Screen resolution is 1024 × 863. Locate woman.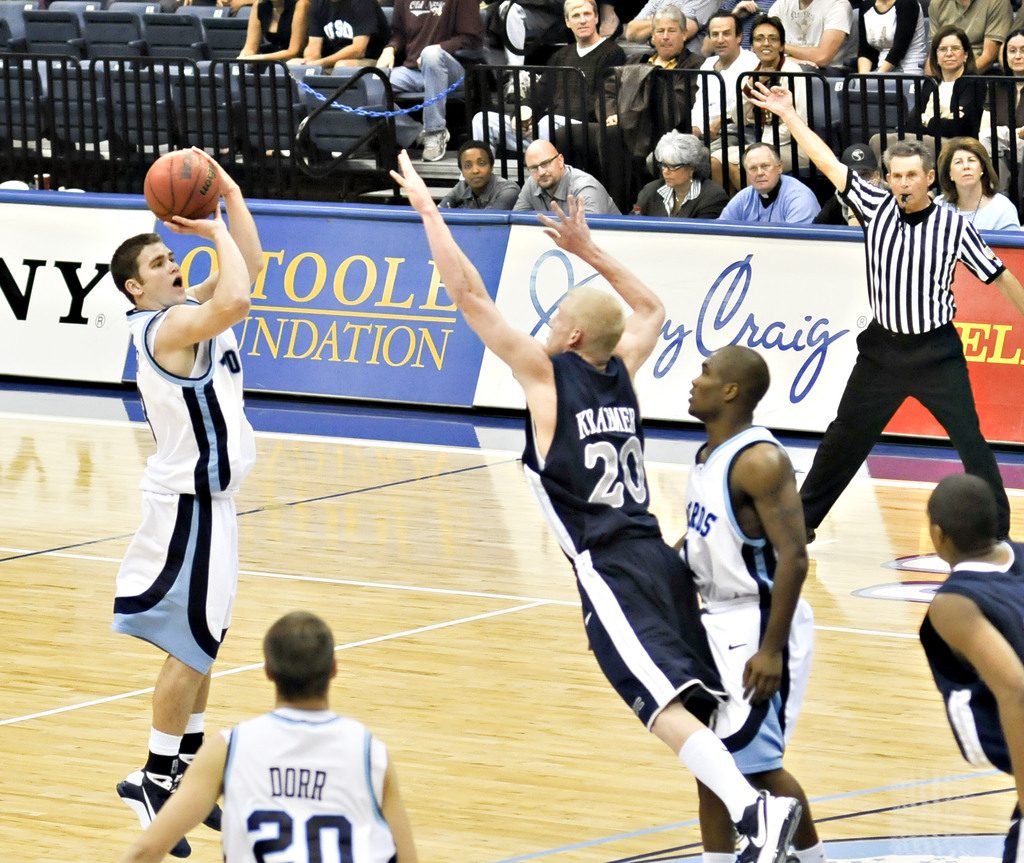
Rect(867, 24, 987, 170).
